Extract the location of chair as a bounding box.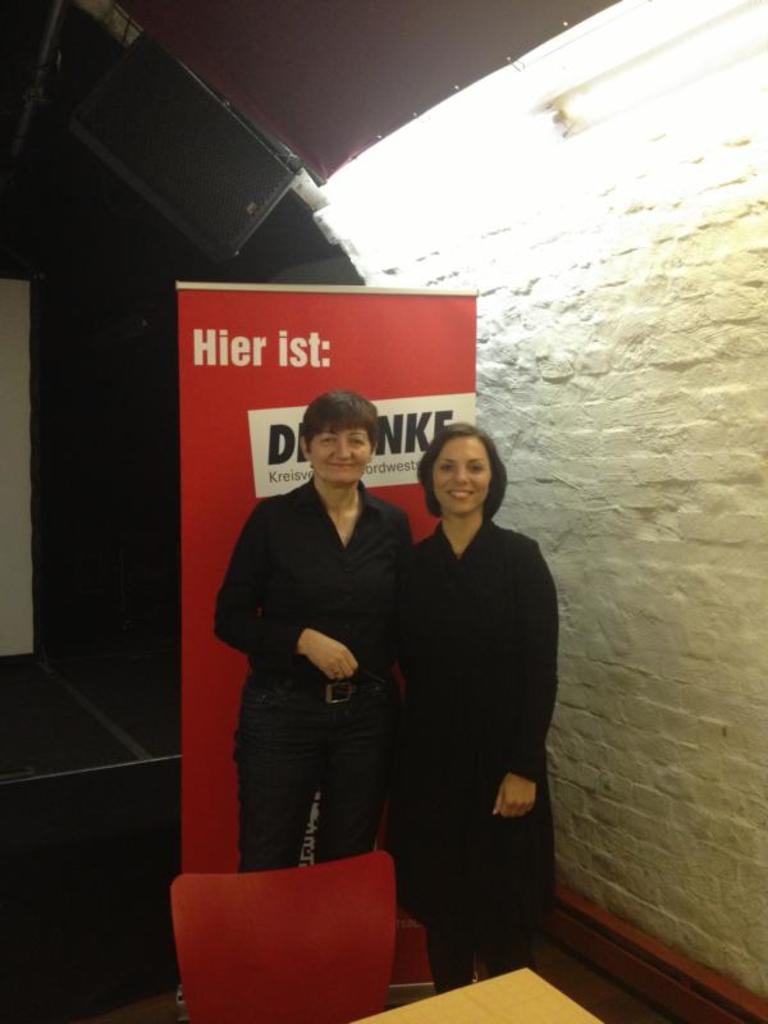
<bbox>152, 846, 431, 1023</bbox>.
